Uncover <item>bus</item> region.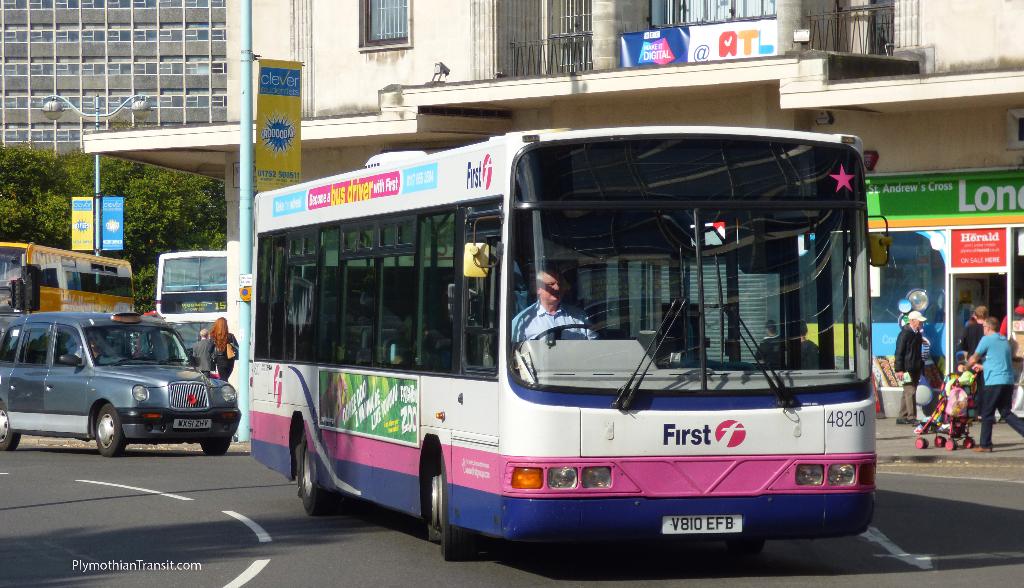
Uncovered: left=152, top=250, right=225, bottom=359.
